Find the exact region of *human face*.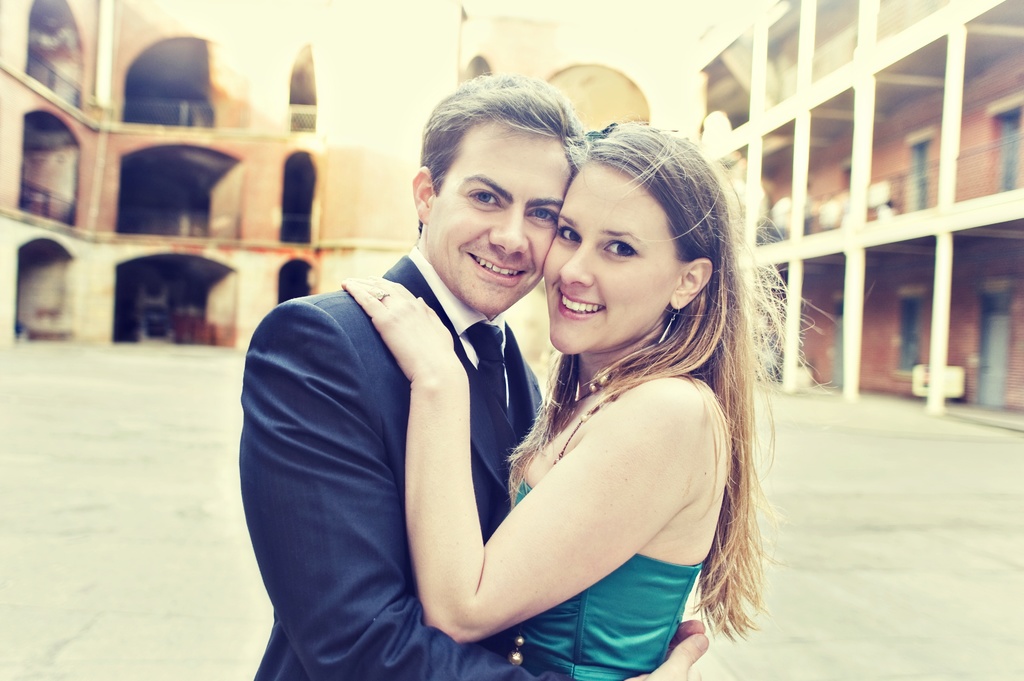
Exact region: select_region(553, 164, 685, 359).
